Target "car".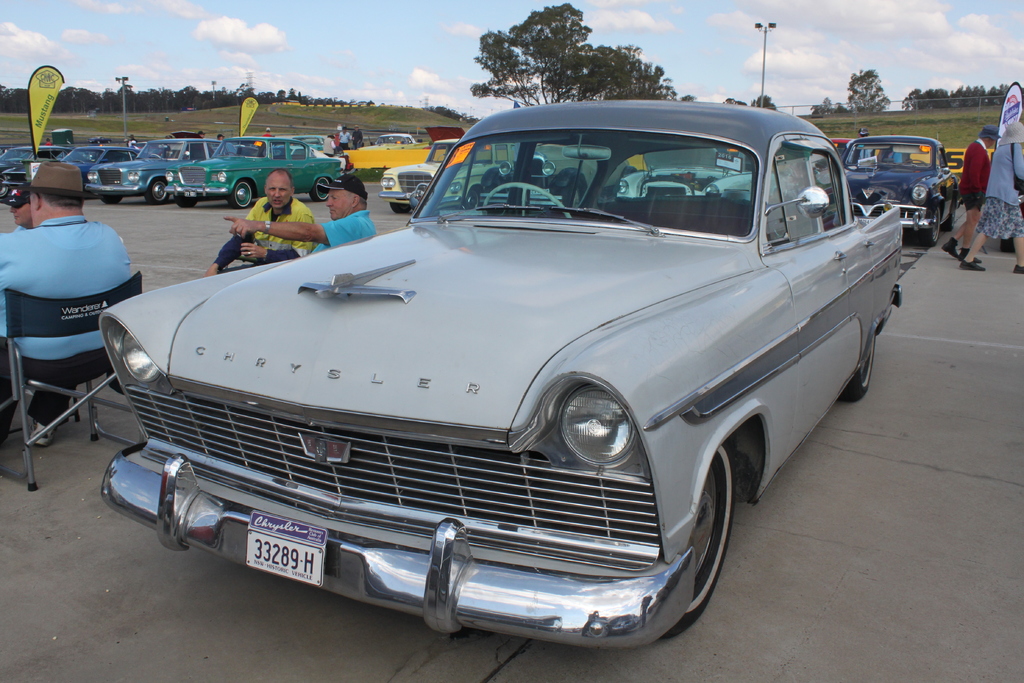
Target region: region(166, 128, 346, 208).
